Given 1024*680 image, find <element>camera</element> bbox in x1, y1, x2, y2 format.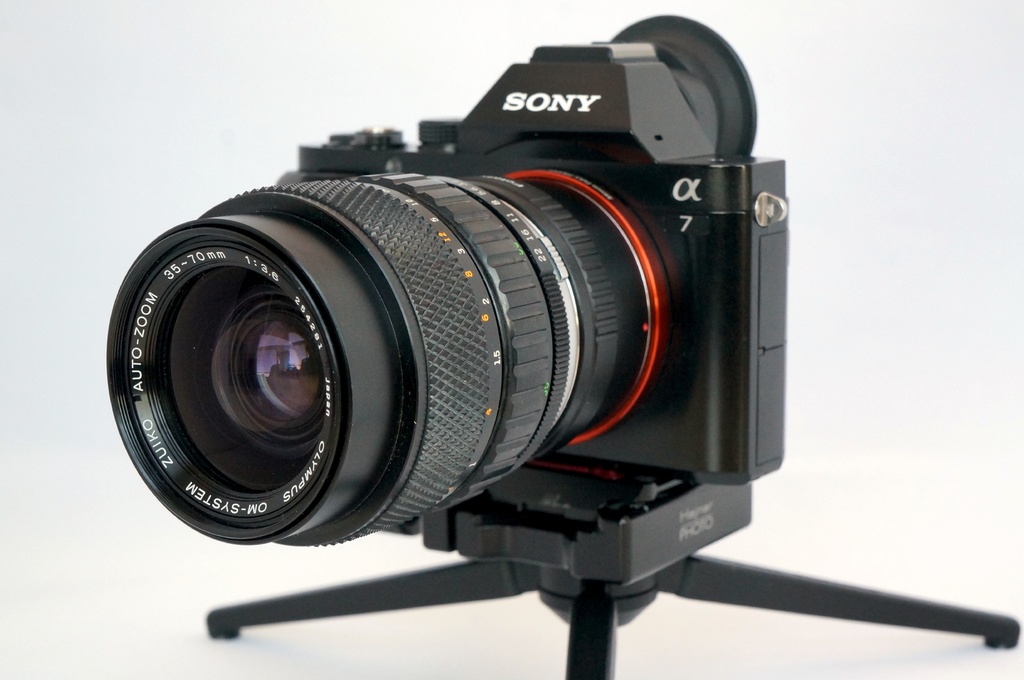
115, 0, 838, 634.
